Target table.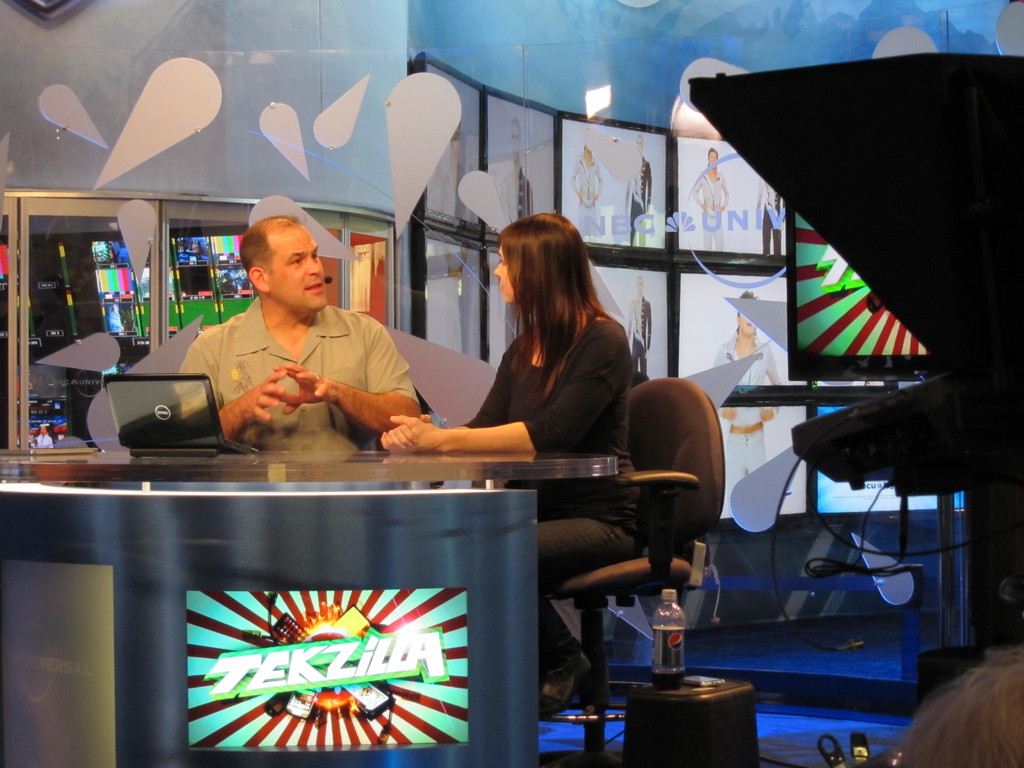
Target region: 0:418:671:733.
